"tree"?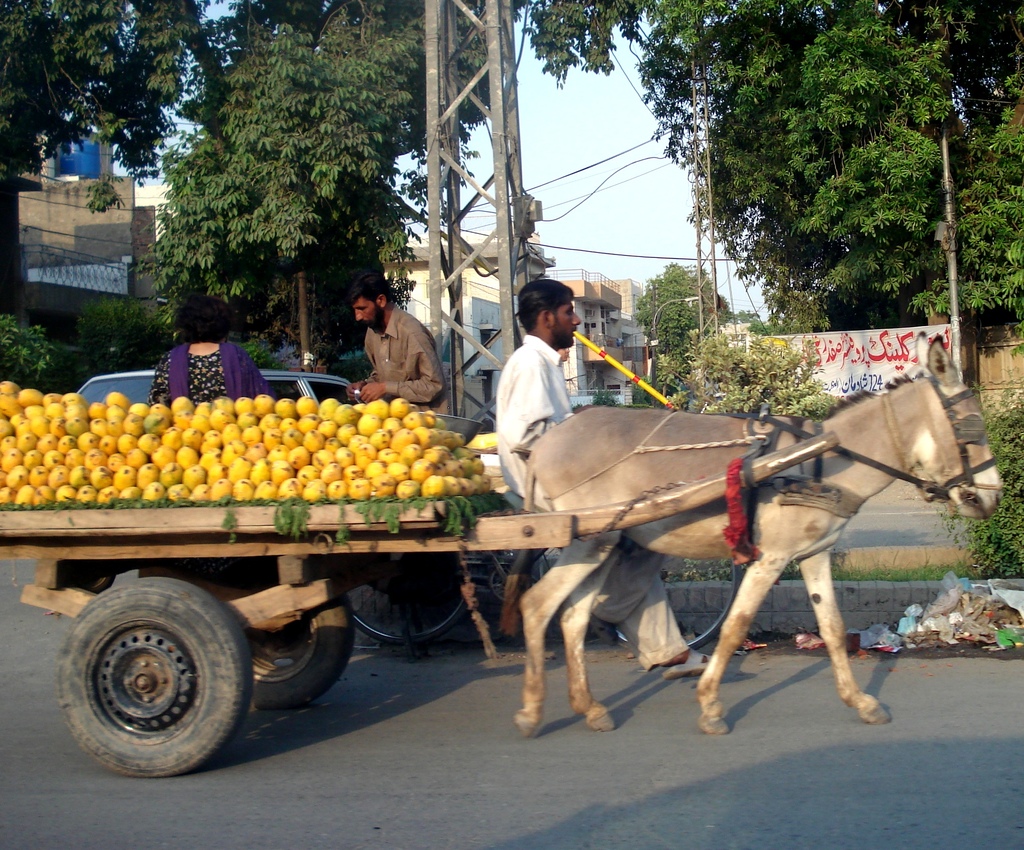
Rect(0, 0, 513, 368)
